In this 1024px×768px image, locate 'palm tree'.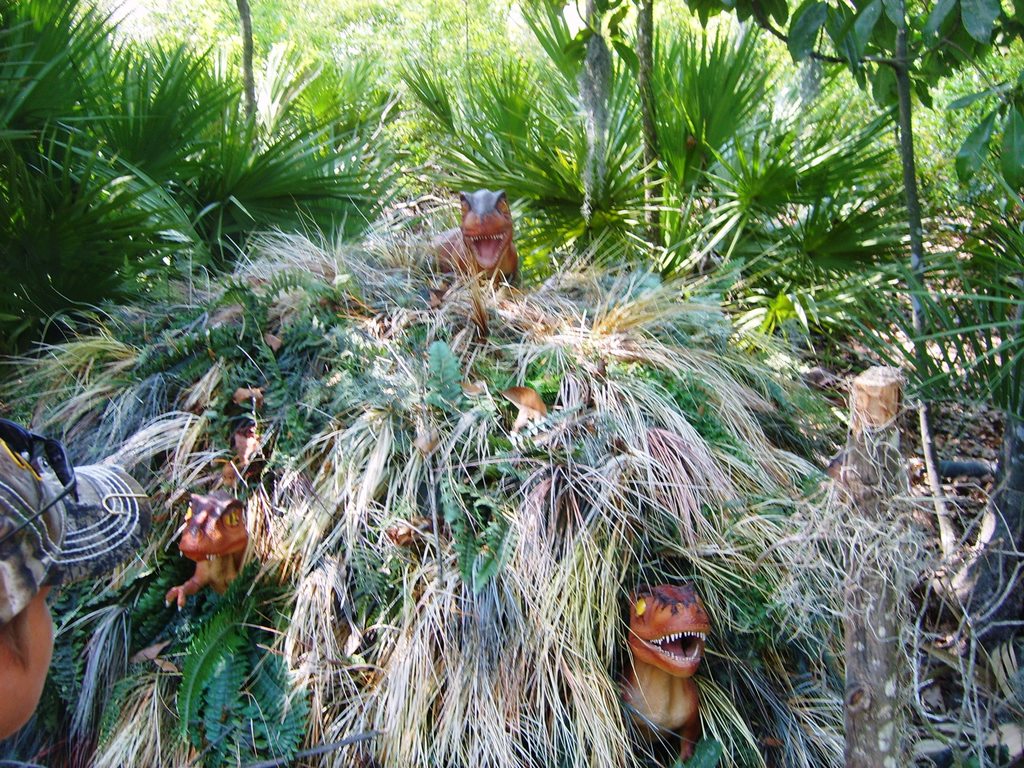
Bounding box: (25, 75, 393, 360).
